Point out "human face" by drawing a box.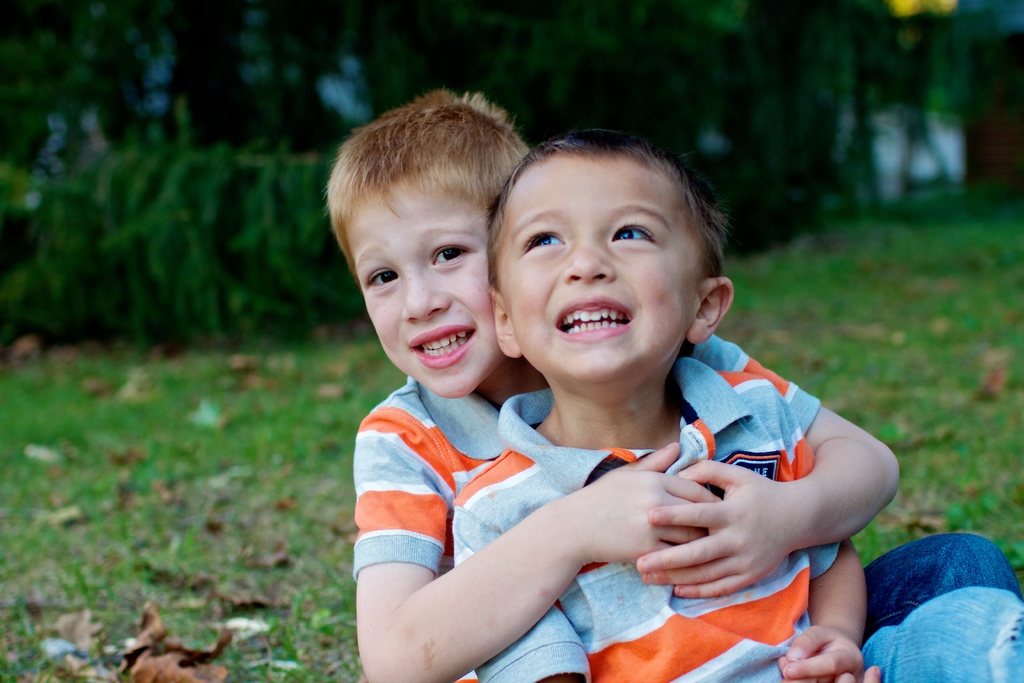
(497,160,707,384).
